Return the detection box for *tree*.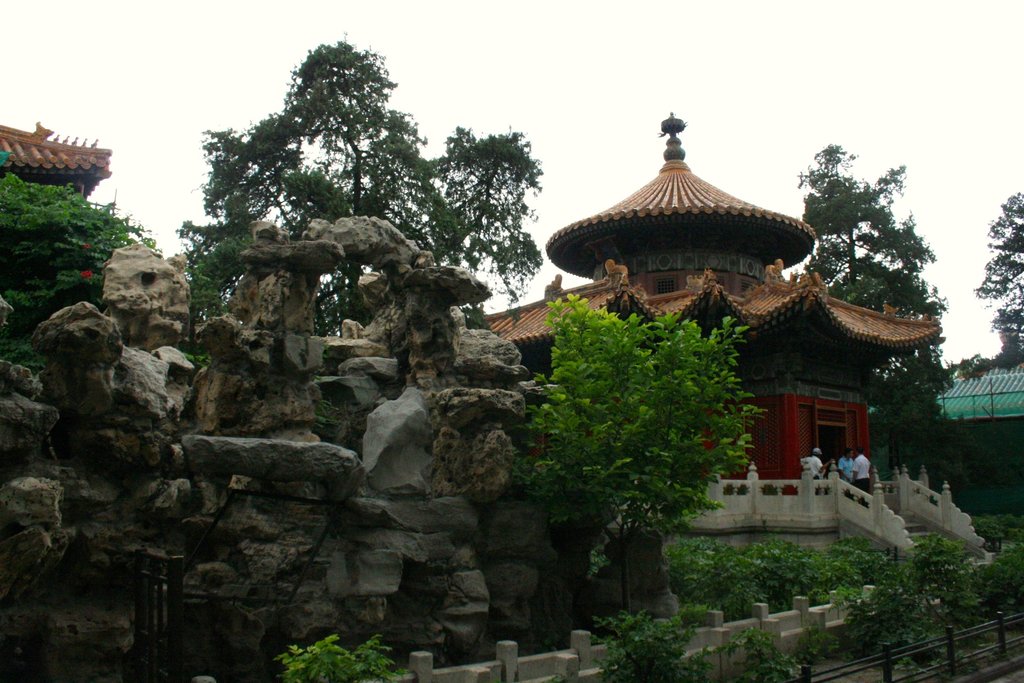
(0,174,138,353).
